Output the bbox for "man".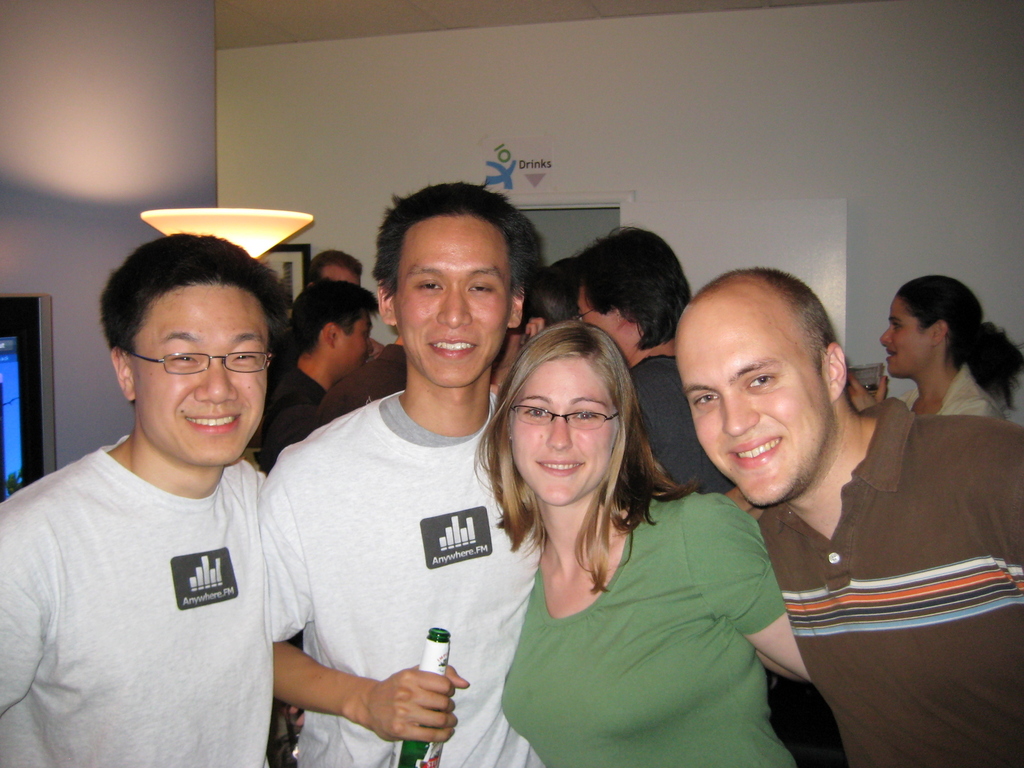
l=256, t=180, r=540, b=767.
